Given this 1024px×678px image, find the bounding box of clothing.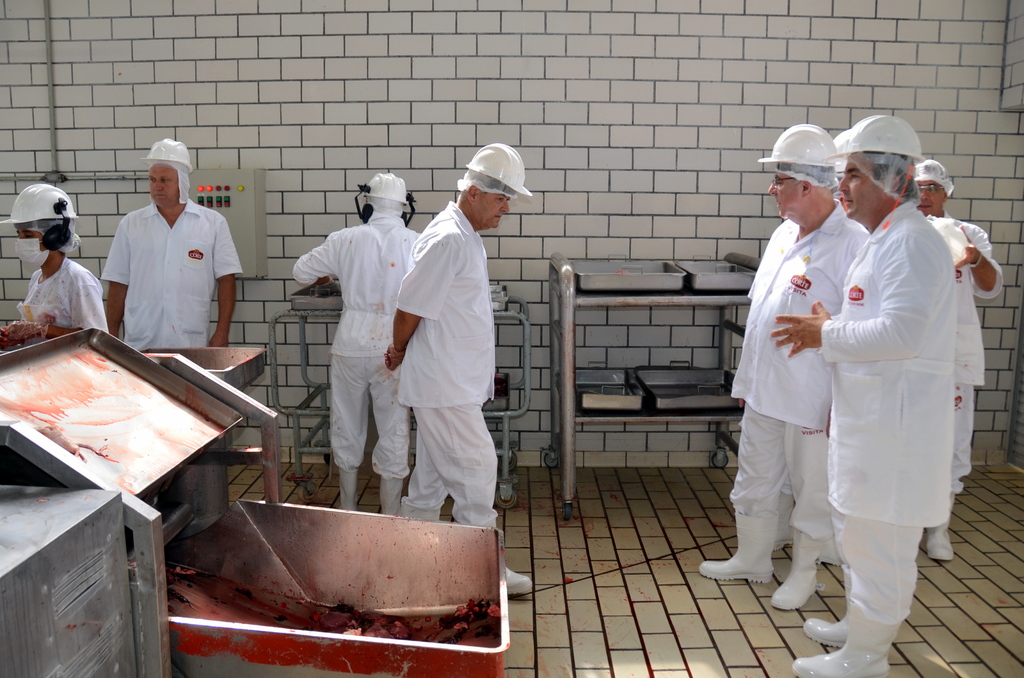
(x1=298, y1=216, x2=414, y2=499).
